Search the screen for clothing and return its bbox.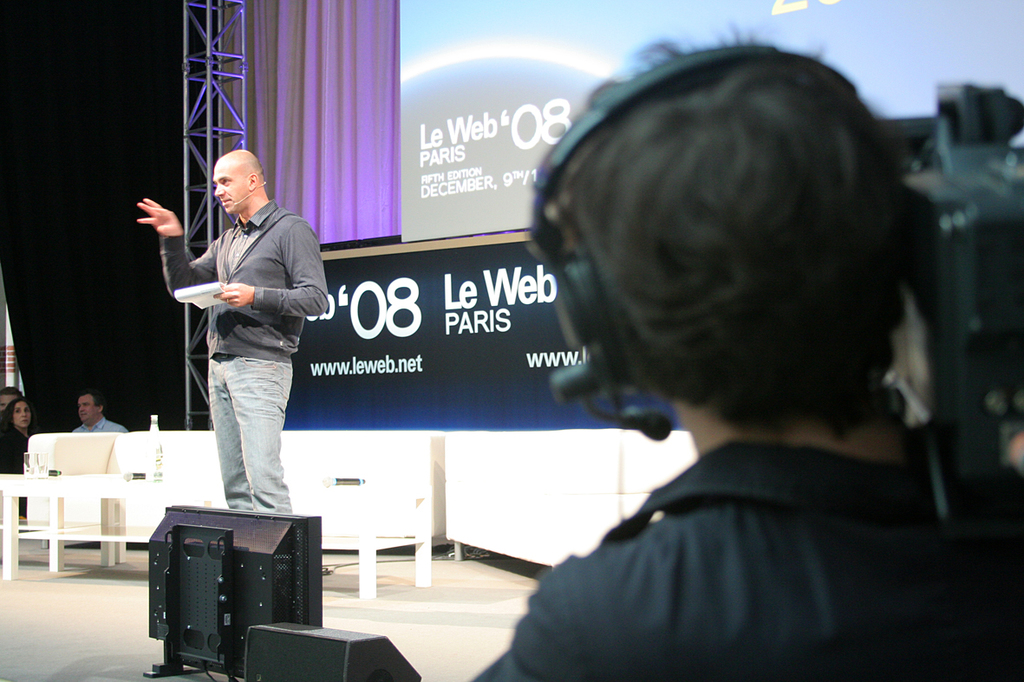
Found: left=485, top=434, right=1023, bottom=681.
